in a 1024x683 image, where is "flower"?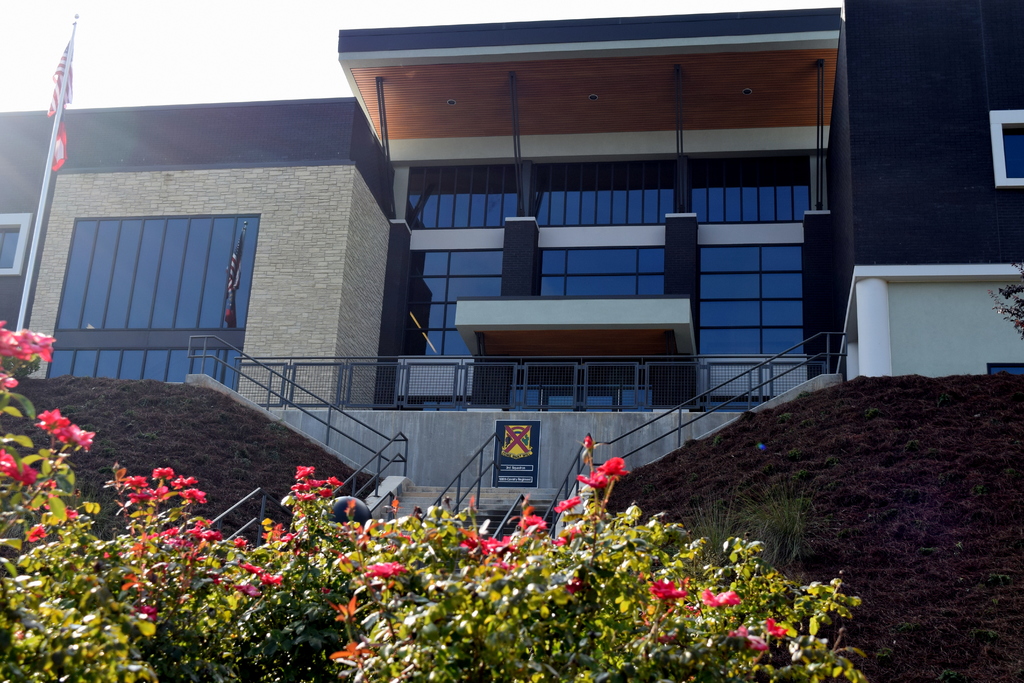
[x1=519, y1=504, x2=544, y2=534].
